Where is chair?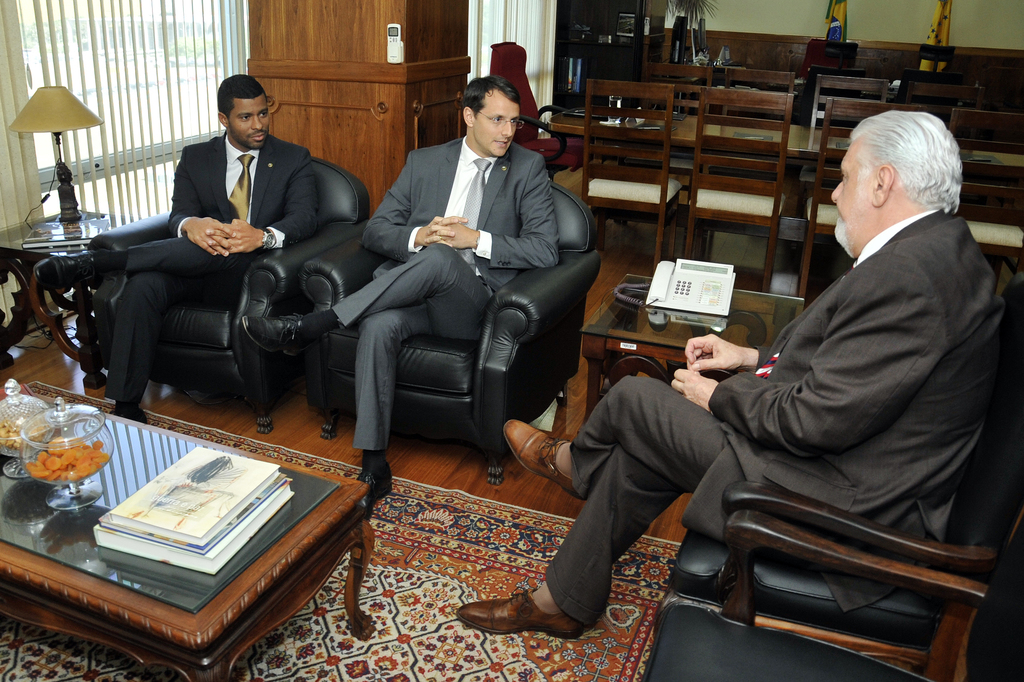
box=[303, 158, 572, 494].
